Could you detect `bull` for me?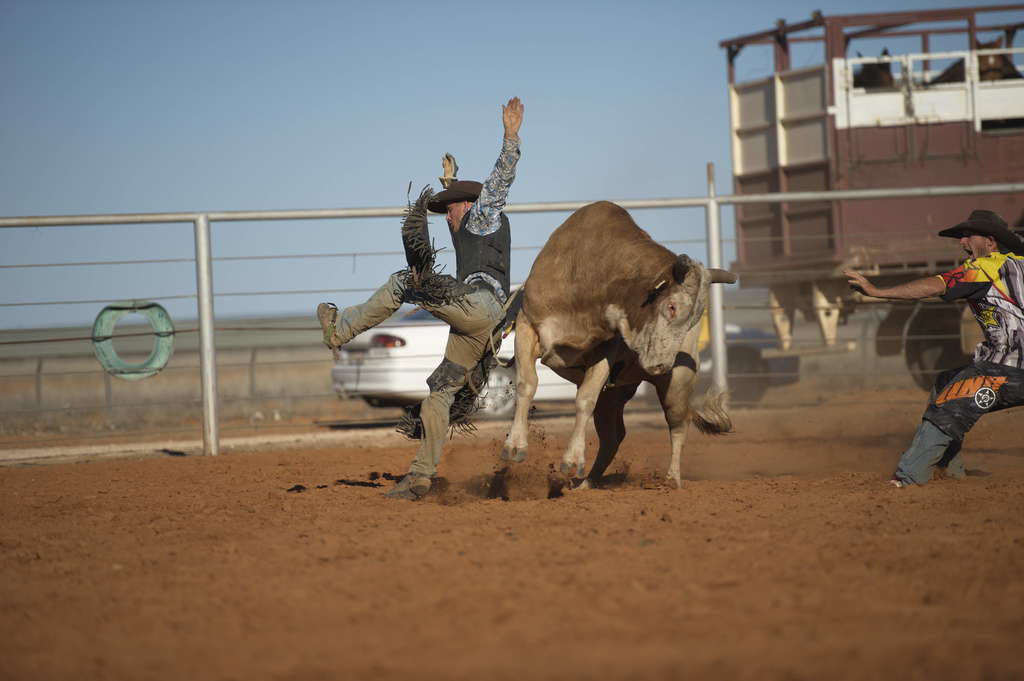
Detection result: locate(481, 189, 733, 488).
